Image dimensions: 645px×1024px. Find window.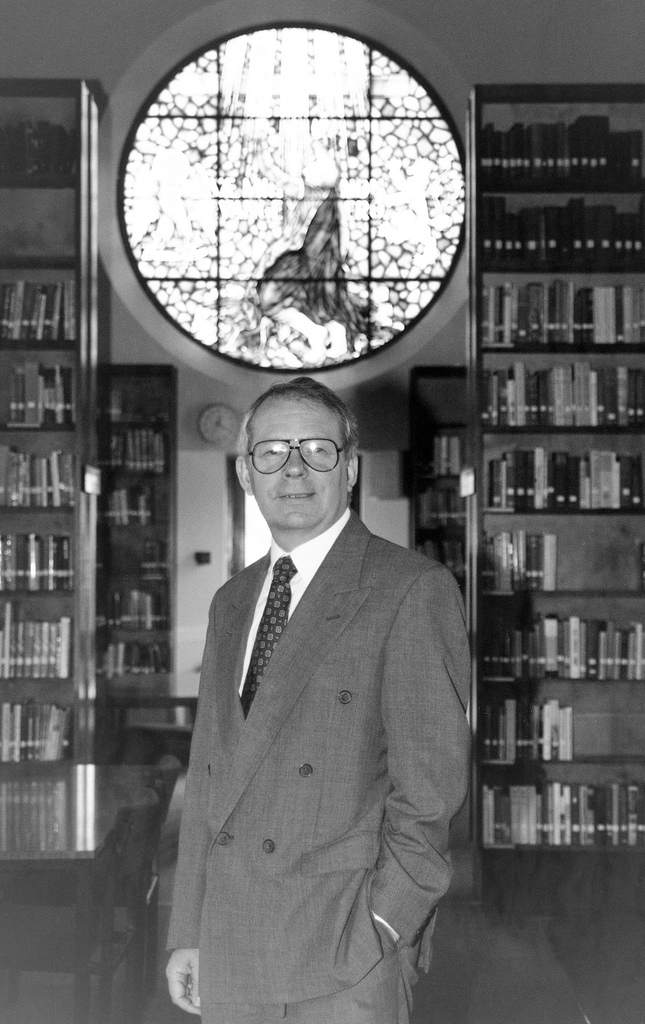
107 41 469 368.
